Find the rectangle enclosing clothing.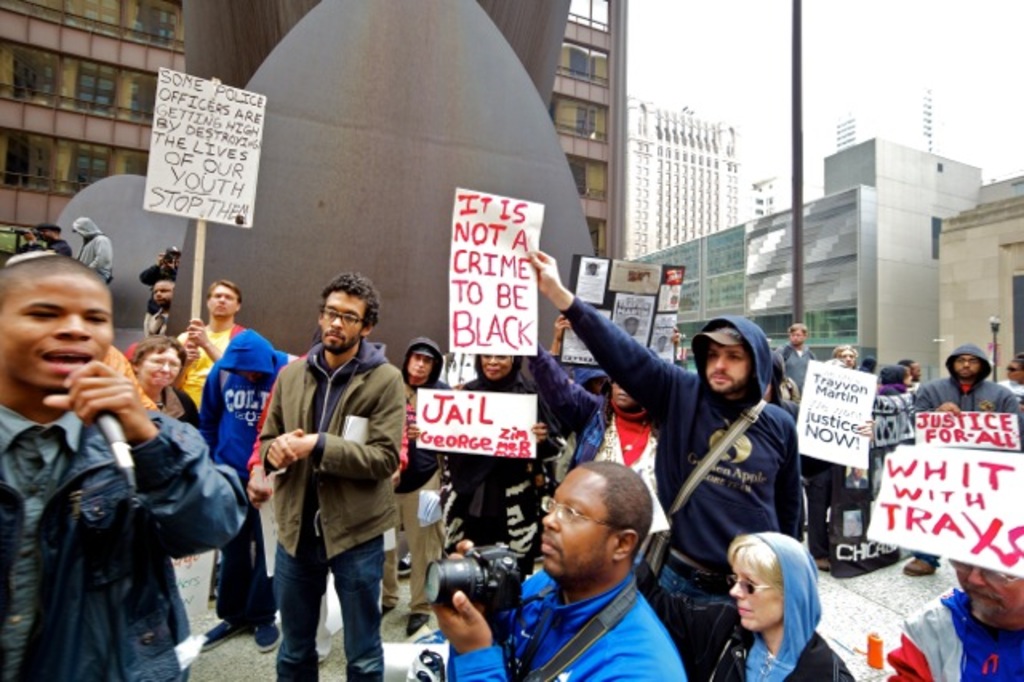
detection(154, 389, 202, 434).
